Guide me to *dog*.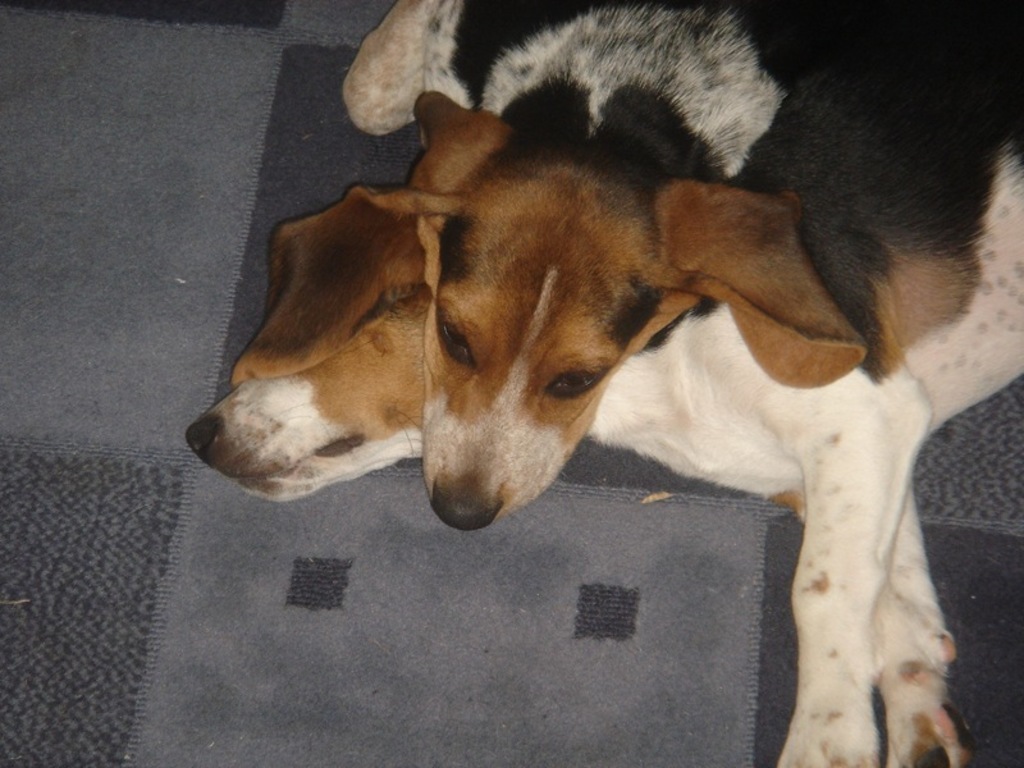
Guidance: locate(187, 145, 1023, 767).
